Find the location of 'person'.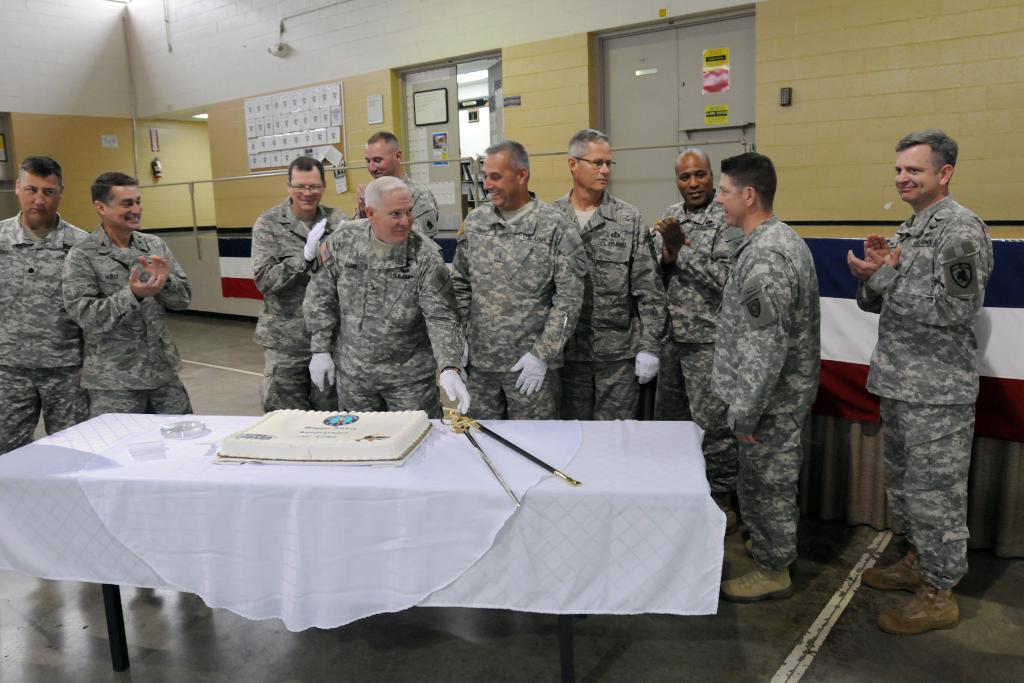
Location: 648 149 743 533.
